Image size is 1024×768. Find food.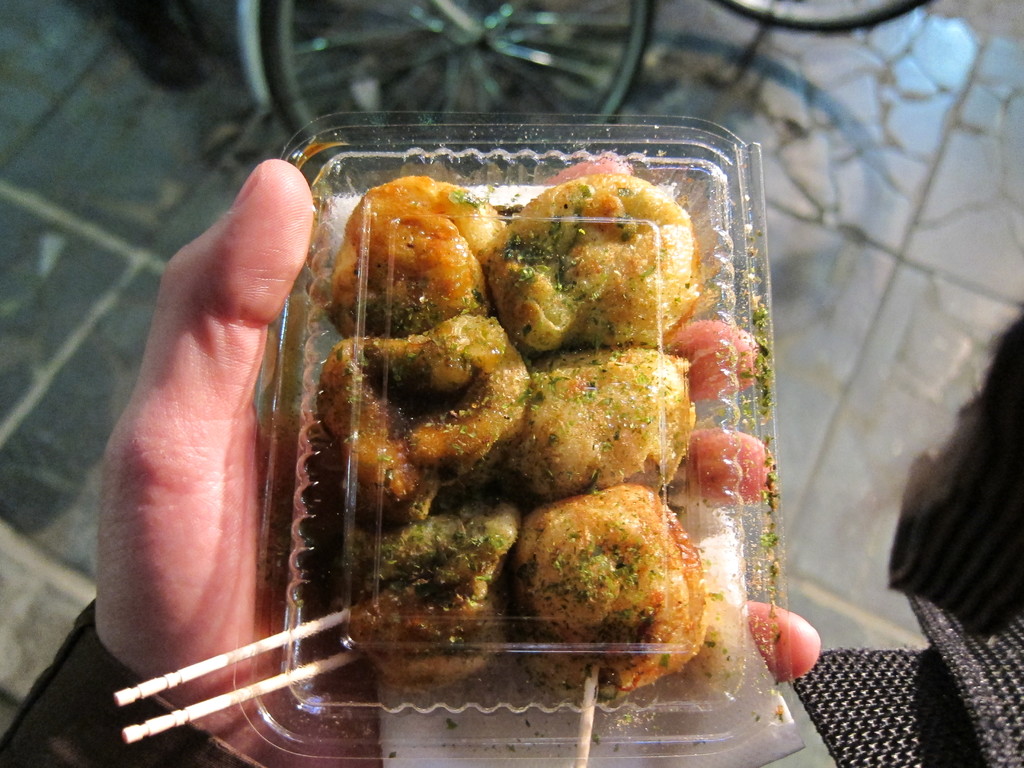
left=318, top=315, right=529, bottom=517.
